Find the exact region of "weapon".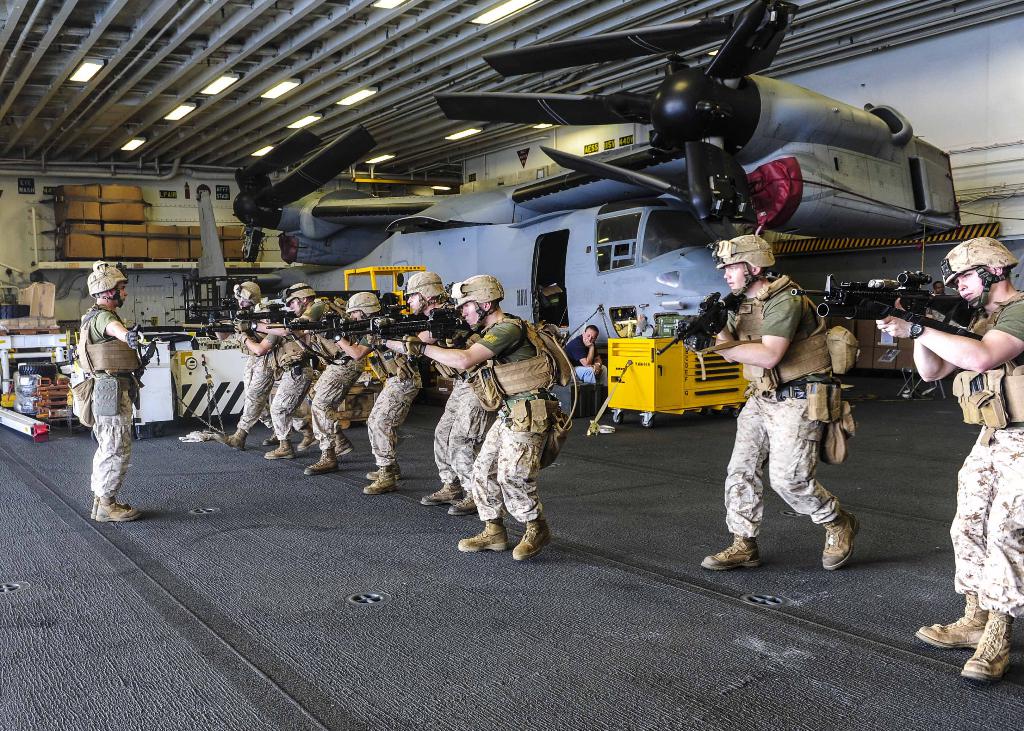
Exact region: [654, 287, 746, 359].
